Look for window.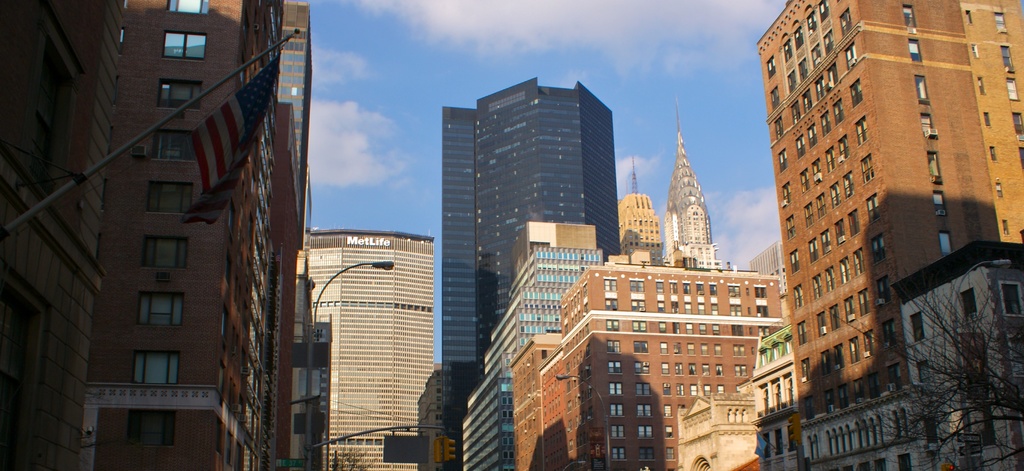
Found: [left=609, top=403, right=622, bottom=417].
